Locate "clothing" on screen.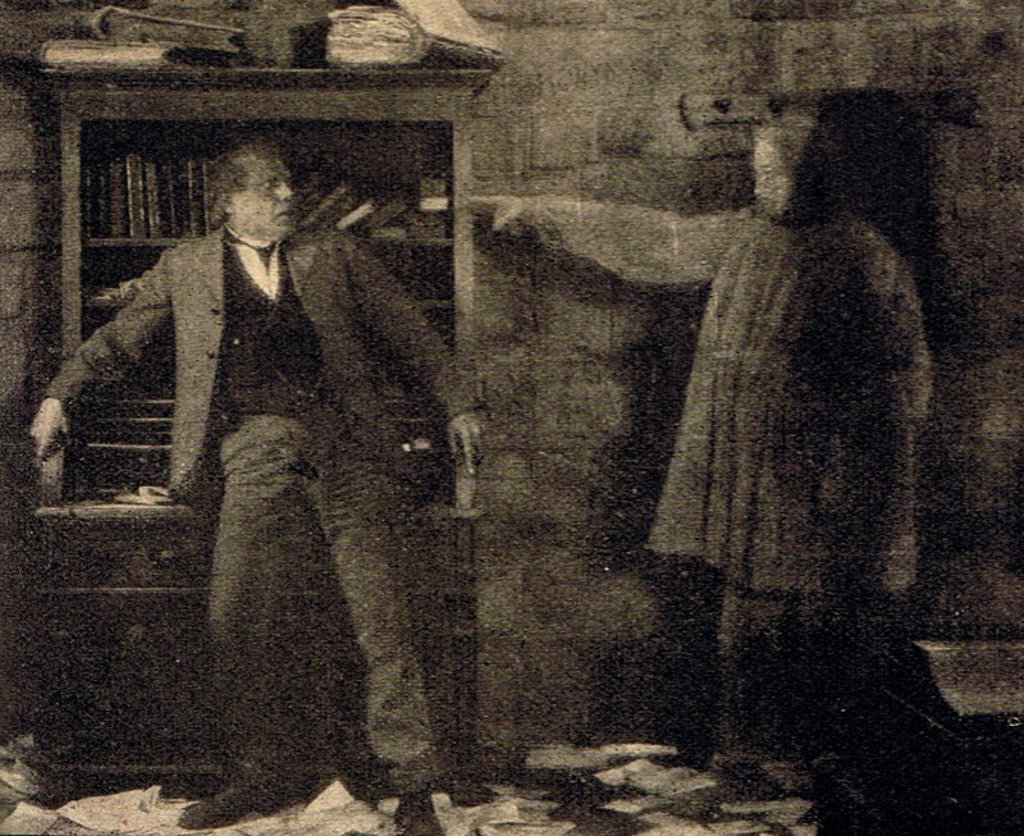
On screen at select_region(521, 204, 929, 740).
